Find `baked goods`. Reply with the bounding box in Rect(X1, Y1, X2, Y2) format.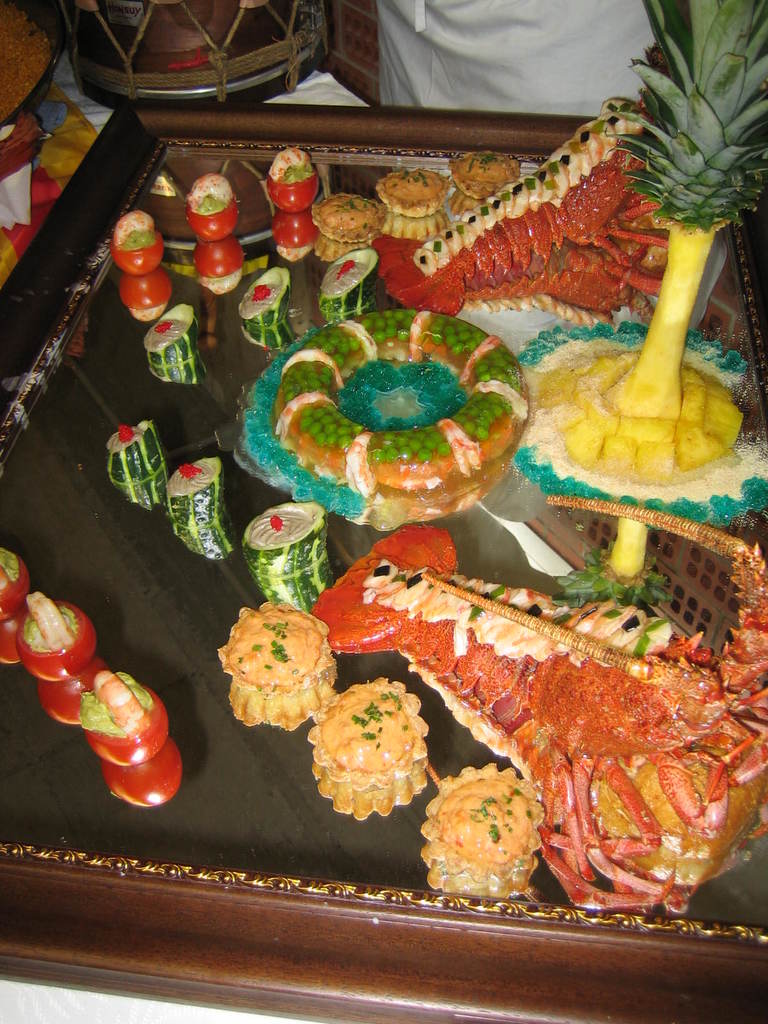
Rect(11, 592, 95, 679).
